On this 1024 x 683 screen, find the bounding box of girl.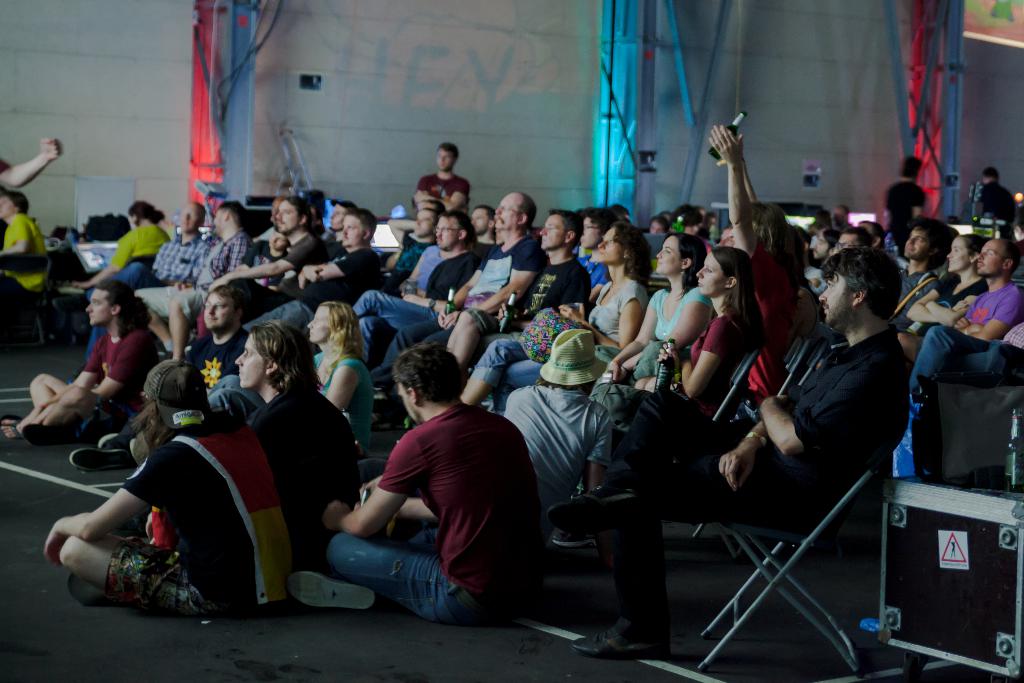
Bounding box: left=592, top=233, right=716, bottom=403.
